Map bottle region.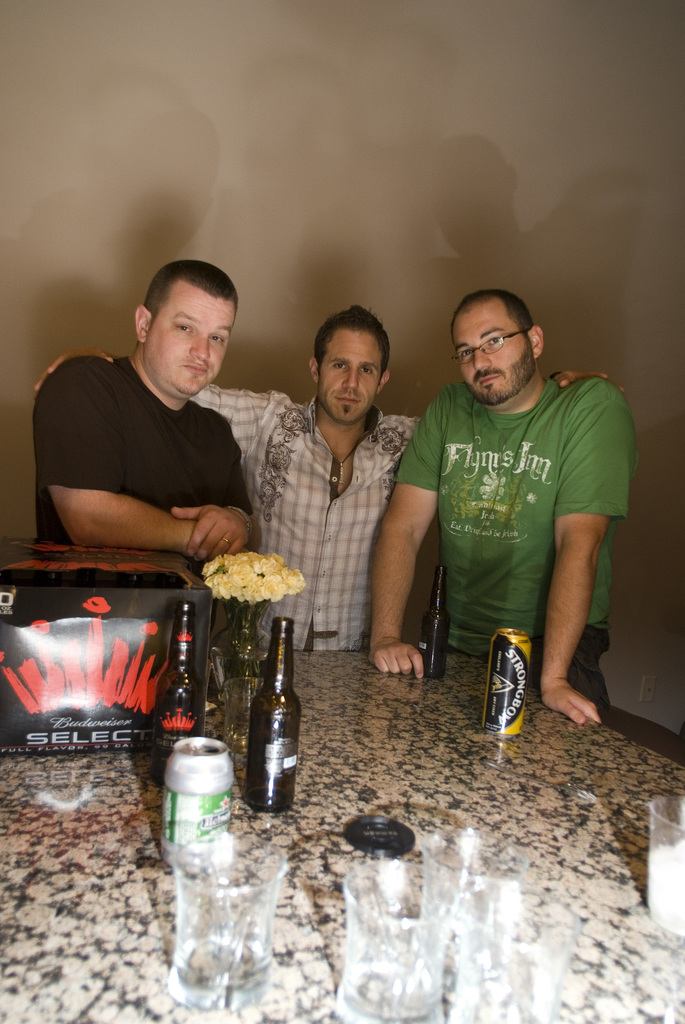
Mapped to region(250, 614, 300, 810).
